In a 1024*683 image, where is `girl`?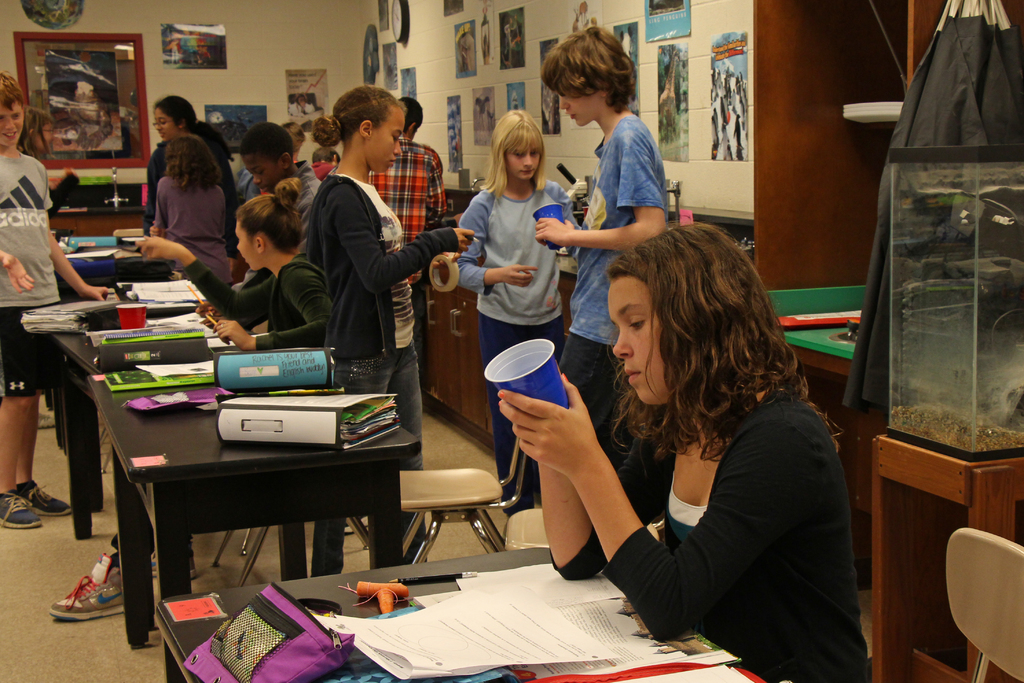
detection(138, 173, 330, 348).
